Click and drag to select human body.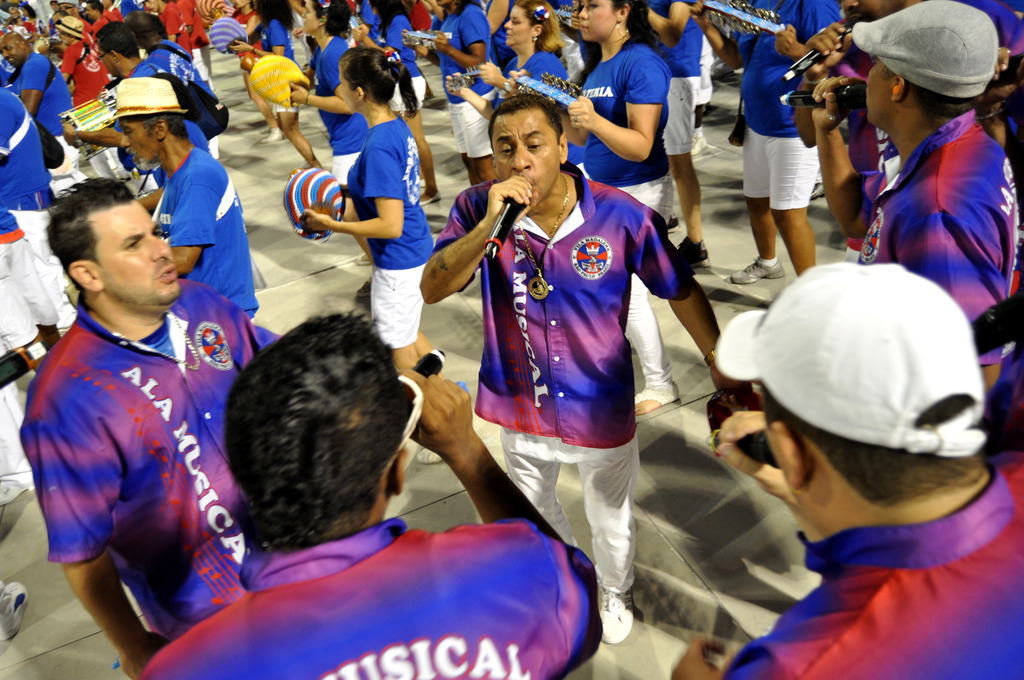
Selection: select_region(399, 0, 484, 179).
